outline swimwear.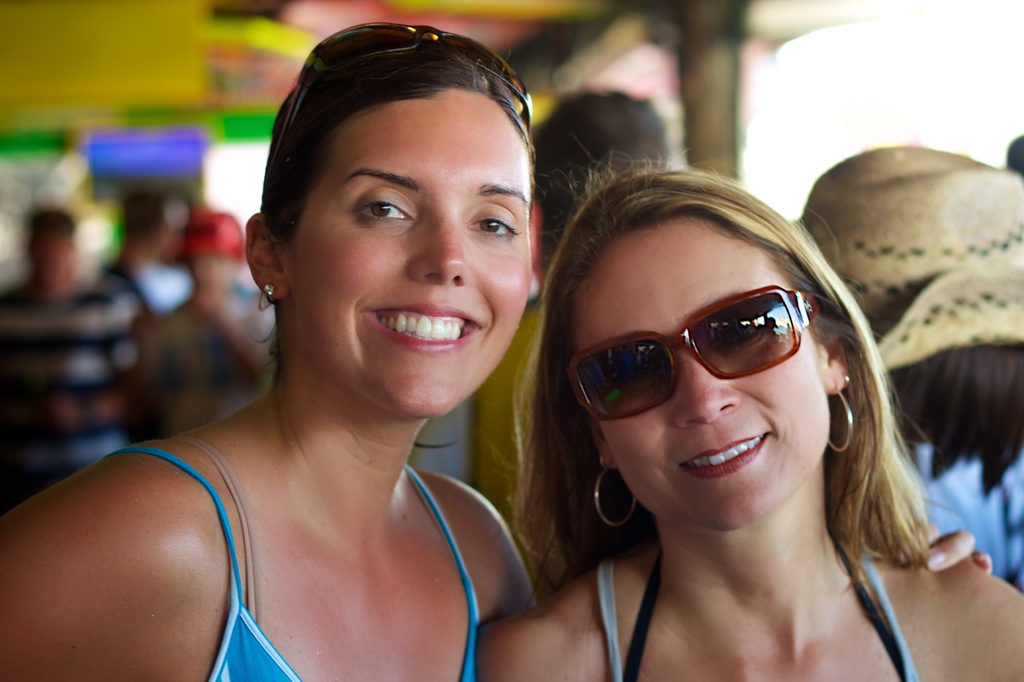
Outline: <bbox>102, 449, 485, 681</bbox>.
